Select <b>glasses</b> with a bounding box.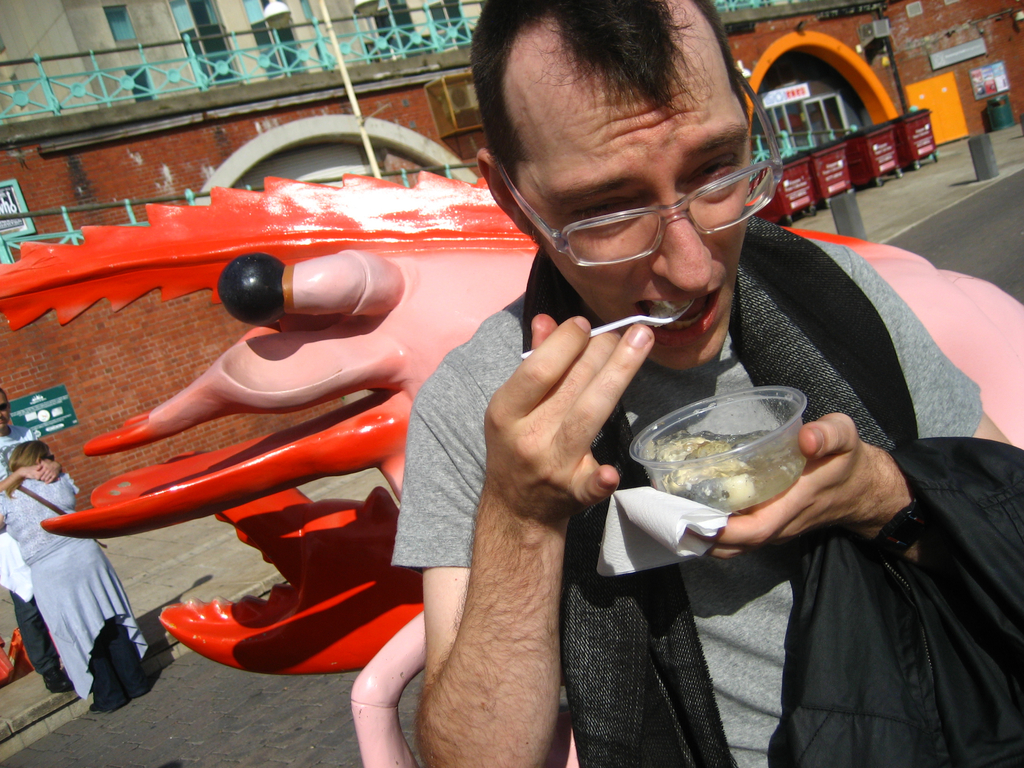
[538, 170, 756, 237].
